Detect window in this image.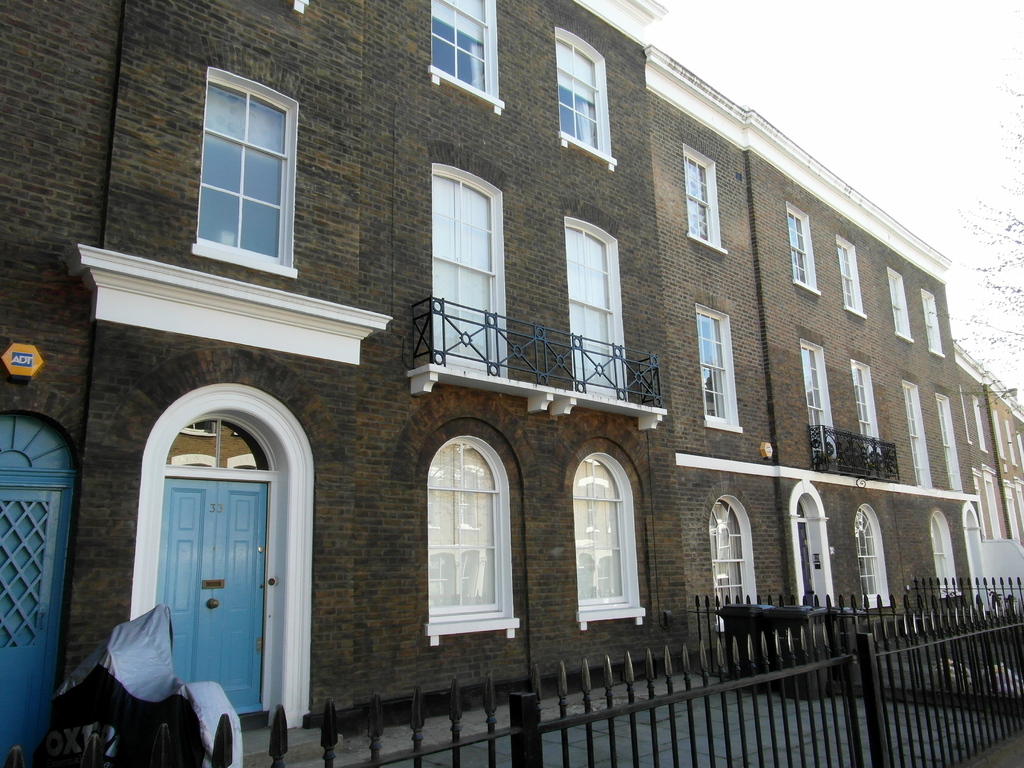
Detection: Rect(888, 268, 917, 346).
